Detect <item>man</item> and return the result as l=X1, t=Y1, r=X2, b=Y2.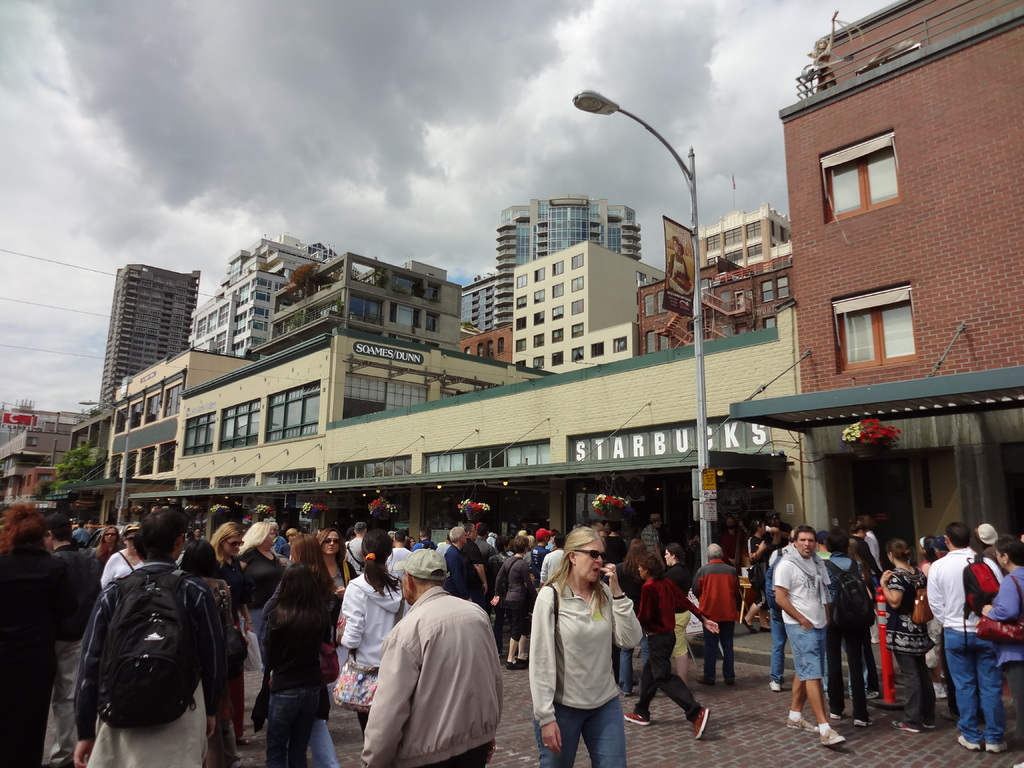
l=689, t=543, r=739, b=685.
